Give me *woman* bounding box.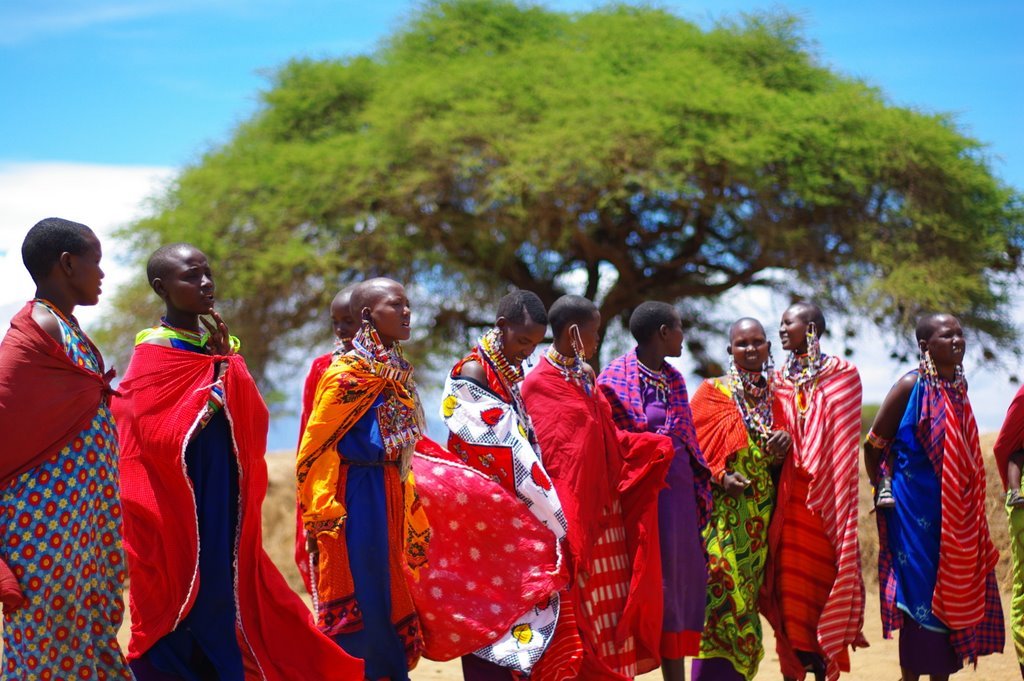
<bbox>301, 280, 422, 581</bbox>.
